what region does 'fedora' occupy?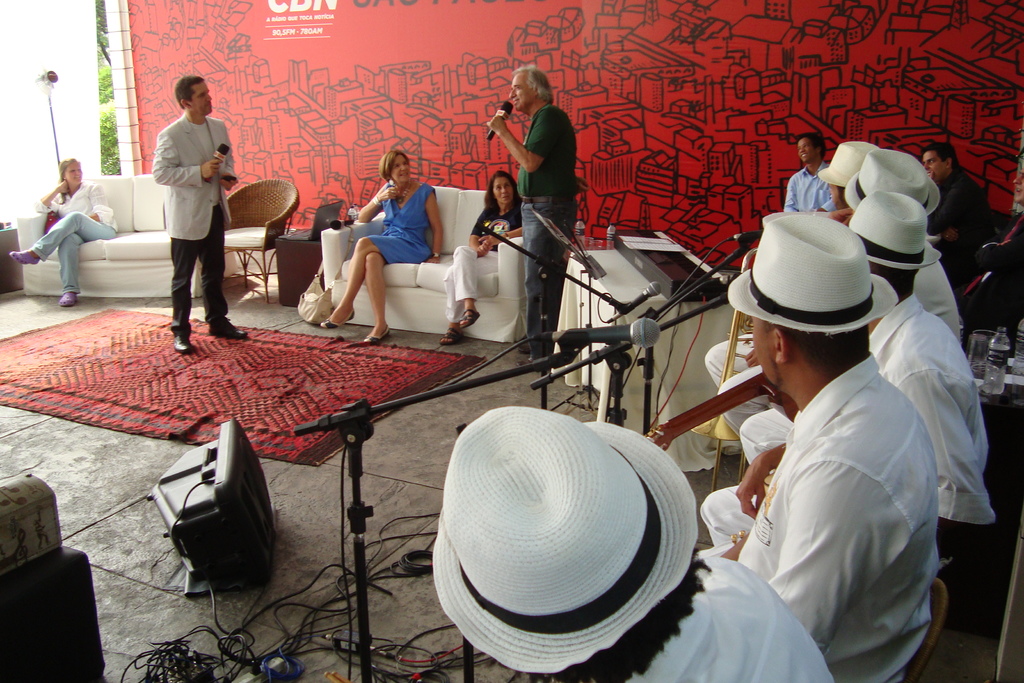
box(815, 140, 891, 187).
